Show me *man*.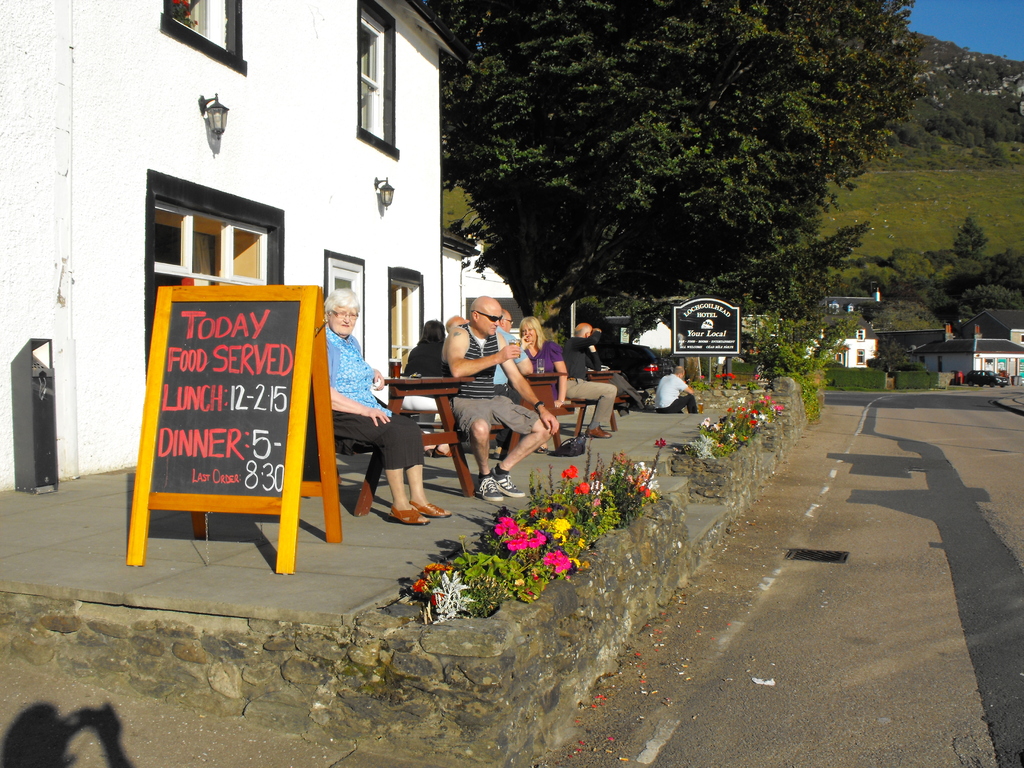
*man* is here: detection(556, 321, 631, 441).
